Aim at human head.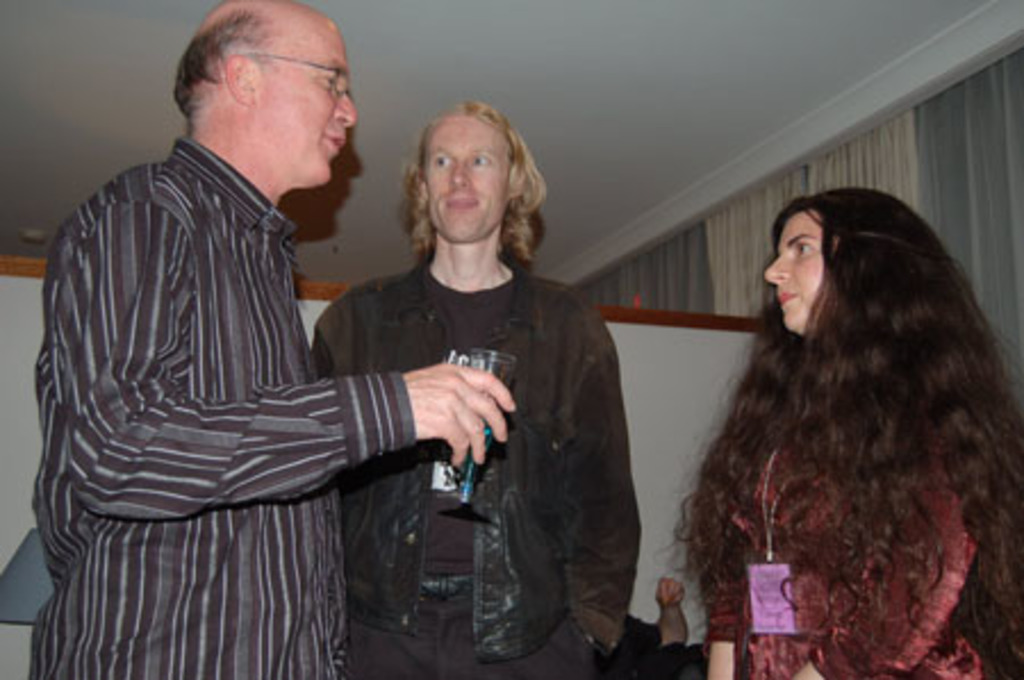
Aimed at bbox=(414, 102, 526, 246).
